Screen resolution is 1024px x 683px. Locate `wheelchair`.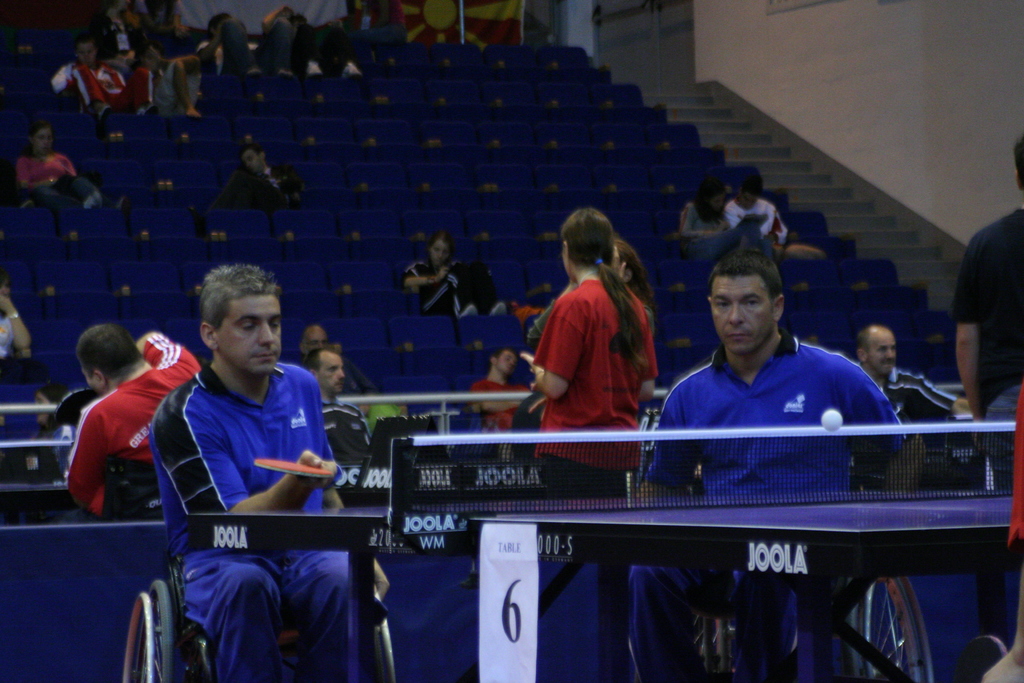
<box>639,445,936,682</box>.
